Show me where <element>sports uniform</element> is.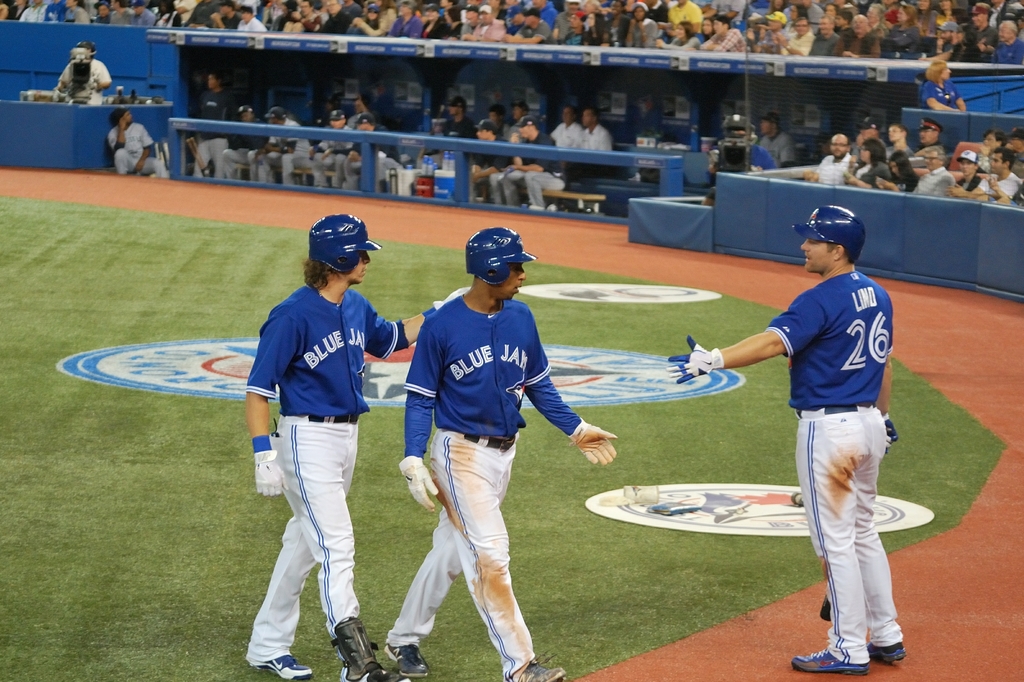
<element>sports uniform</element> is at bbox(265, 109, 312, 188).
